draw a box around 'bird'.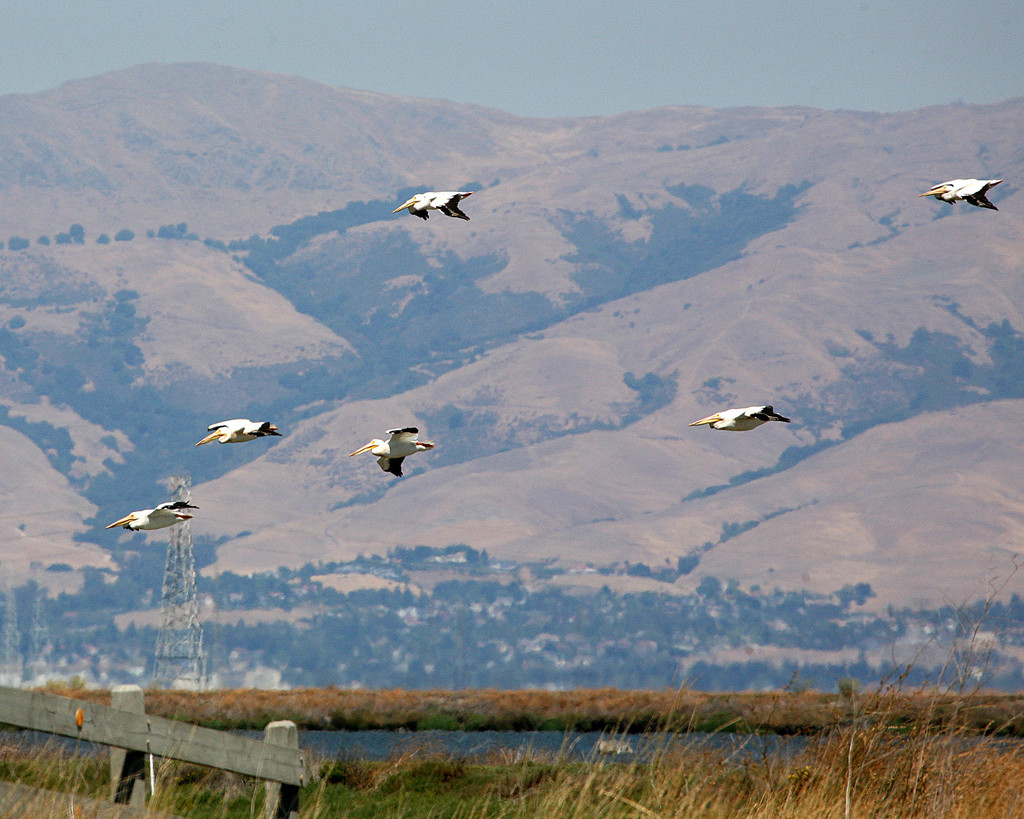
(x1=918, y1=178, x2=1002, y2=212).
